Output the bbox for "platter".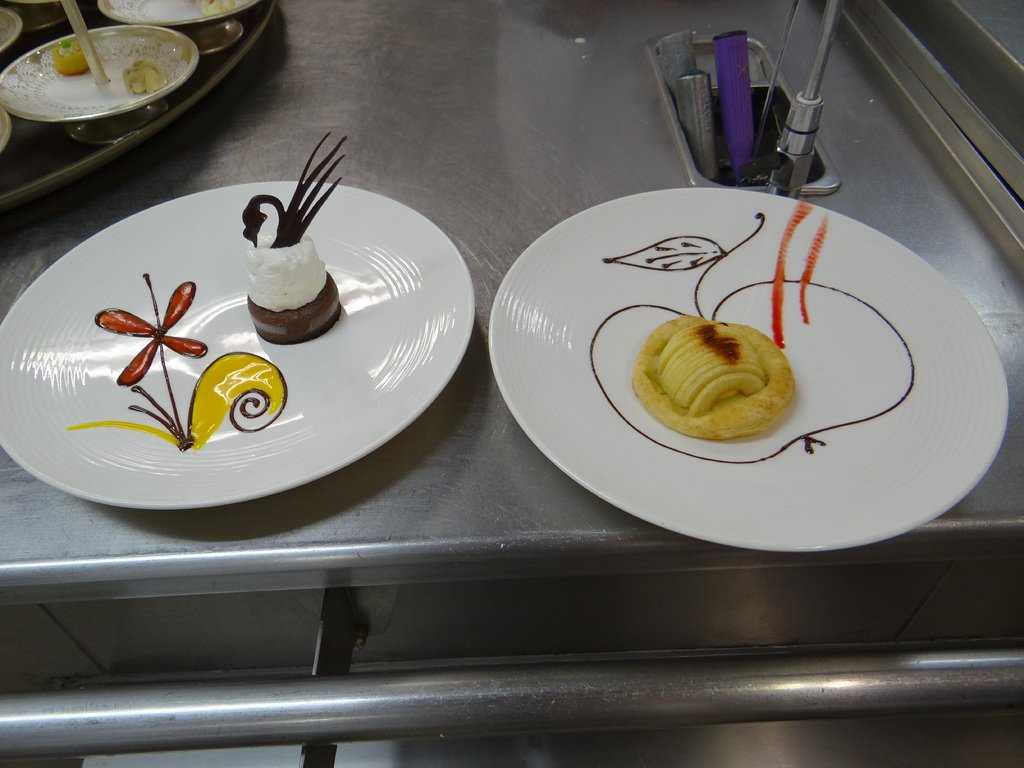
<bbox>486, 185, 1011, 555</bbox>.
